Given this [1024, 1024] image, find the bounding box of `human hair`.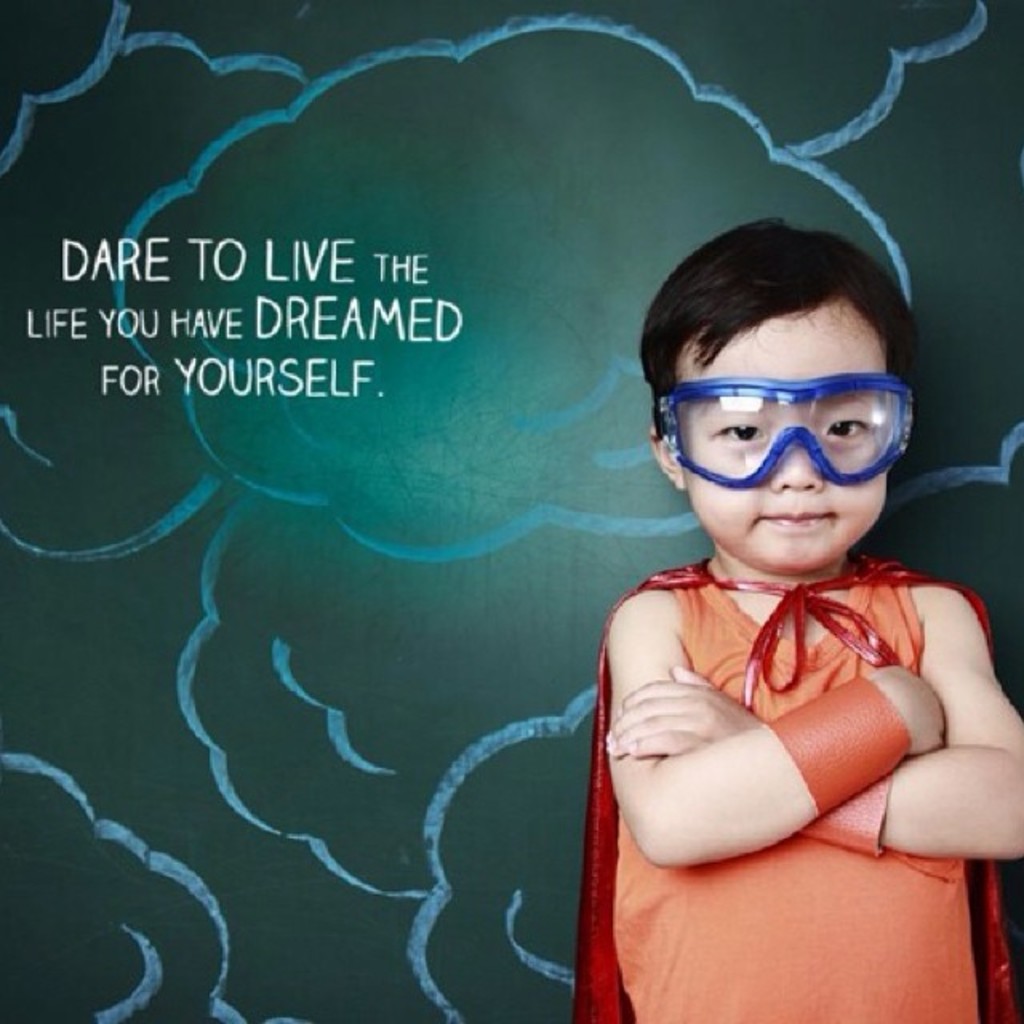
[left=640, top=216, right=920, bottom=446].
